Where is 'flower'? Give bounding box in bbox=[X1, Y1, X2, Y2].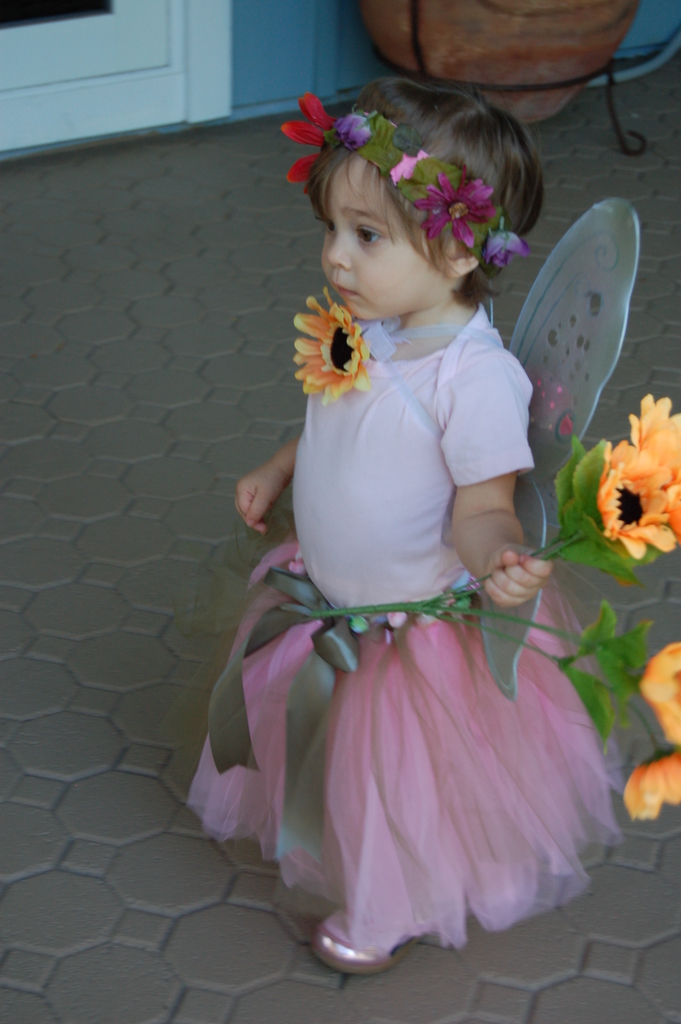
bbox=[279, 88, 337, 193].
